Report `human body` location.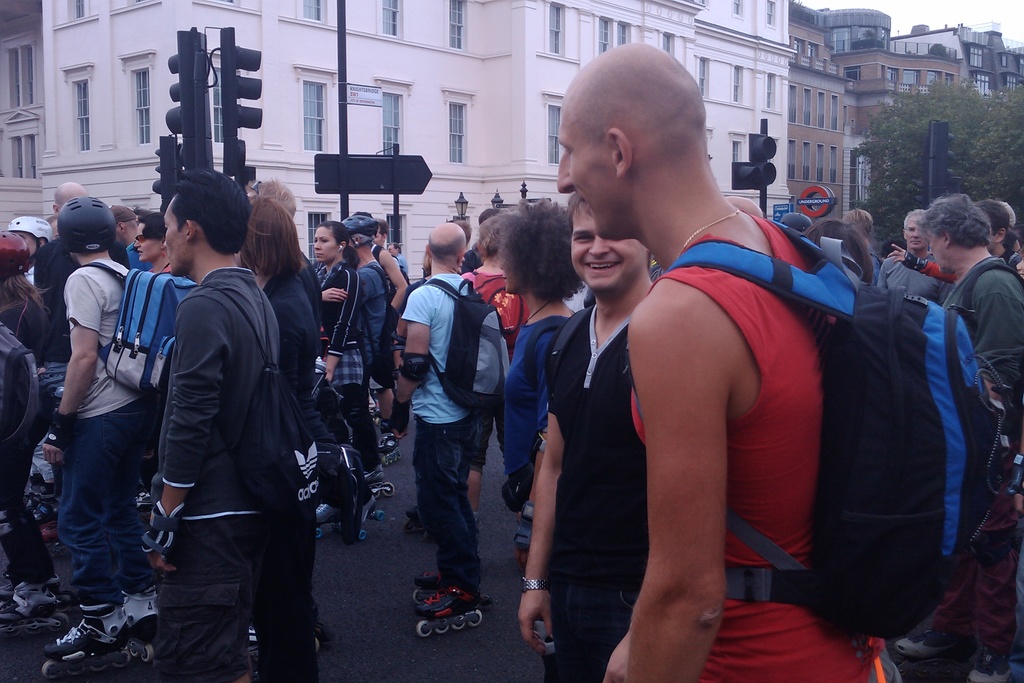
Report: detection(511, 206, 641, 682).
